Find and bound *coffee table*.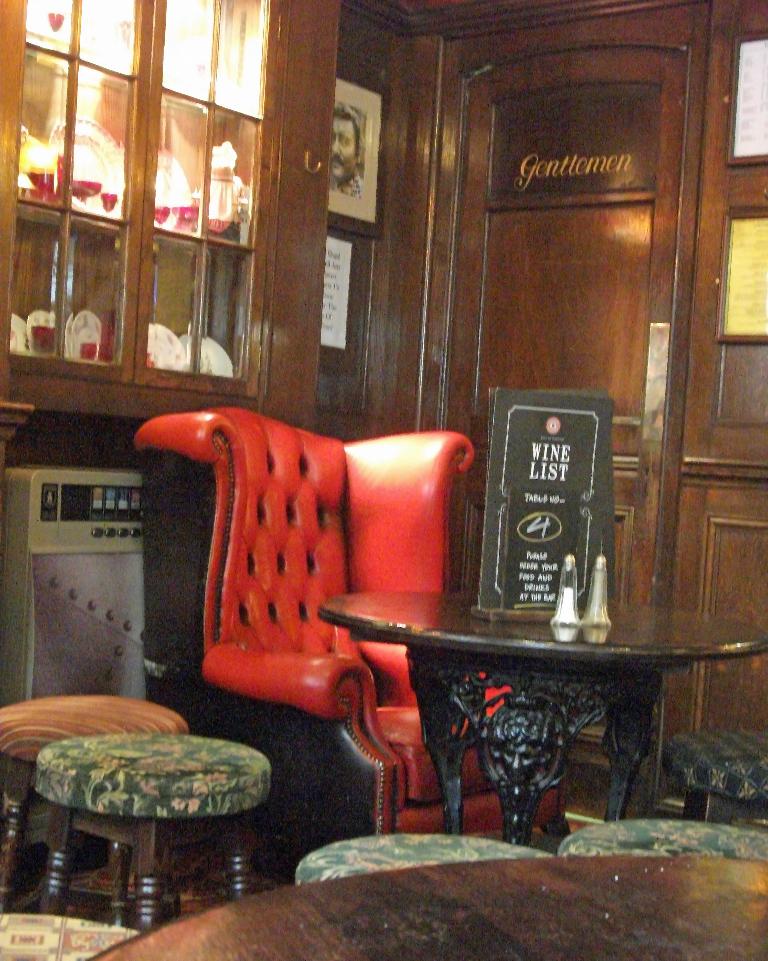
Bound: [321,593,767,834].
